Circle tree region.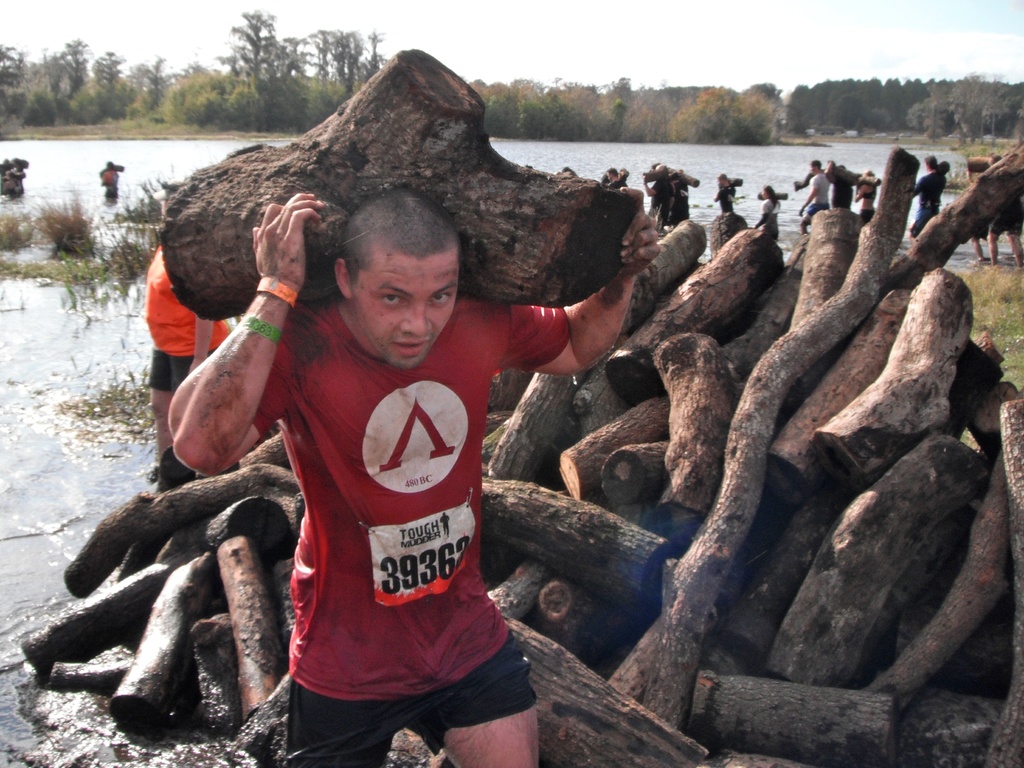
Region: left=126, top=47, right=174, bottom=116.
